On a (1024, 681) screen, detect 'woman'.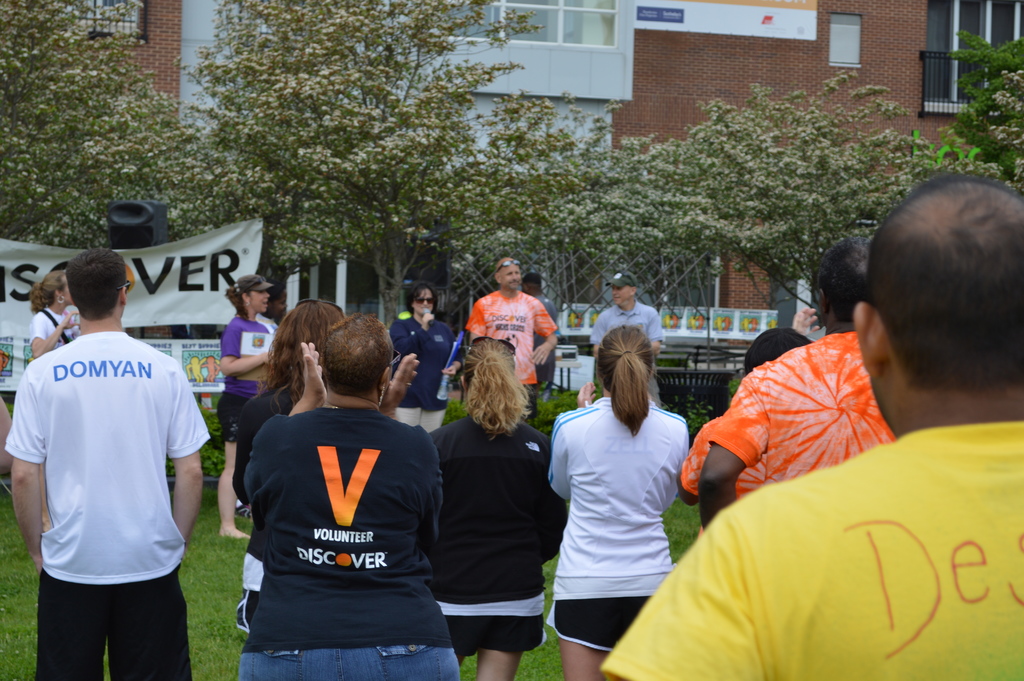
Rect(424, 329, 566, 680).
